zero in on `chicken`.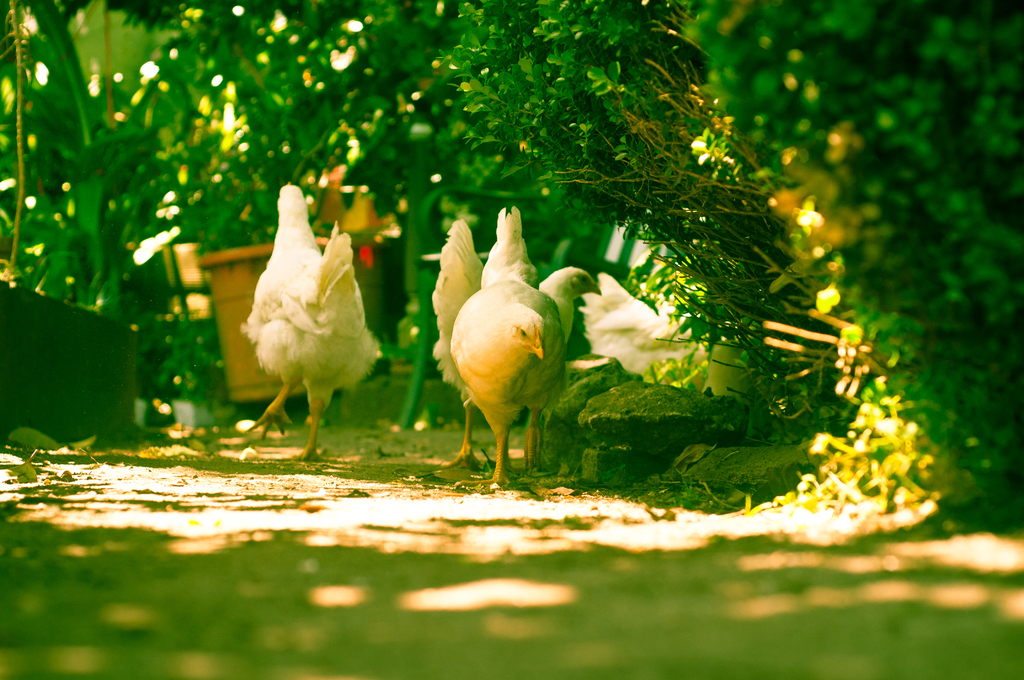
Zeroed in: detection(447, 201, 568, 494).
